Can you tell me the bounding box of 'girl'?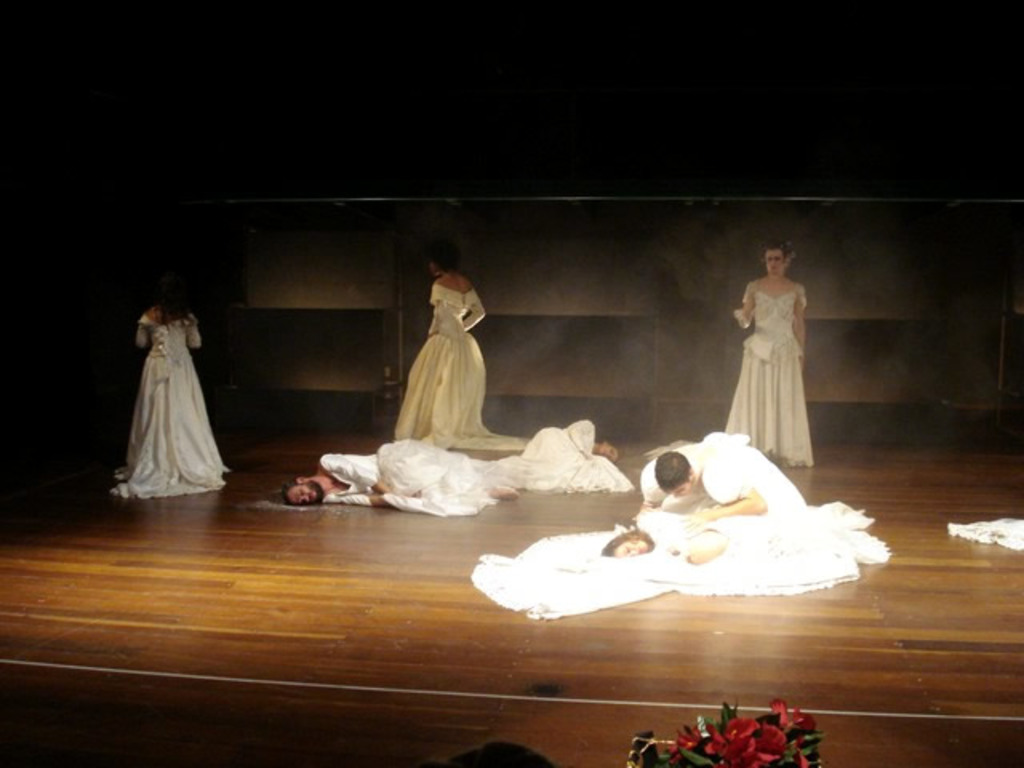
395, 246, 486, 450.
